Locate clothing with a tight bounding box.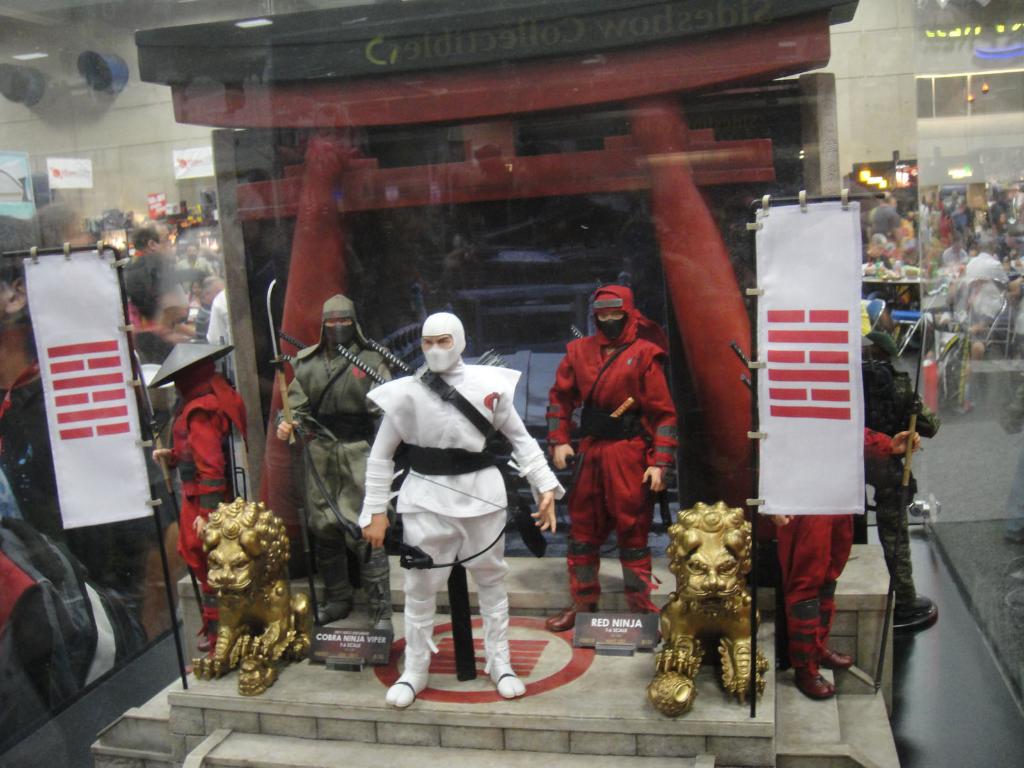
bbox=(545, 284, 680, 607).
